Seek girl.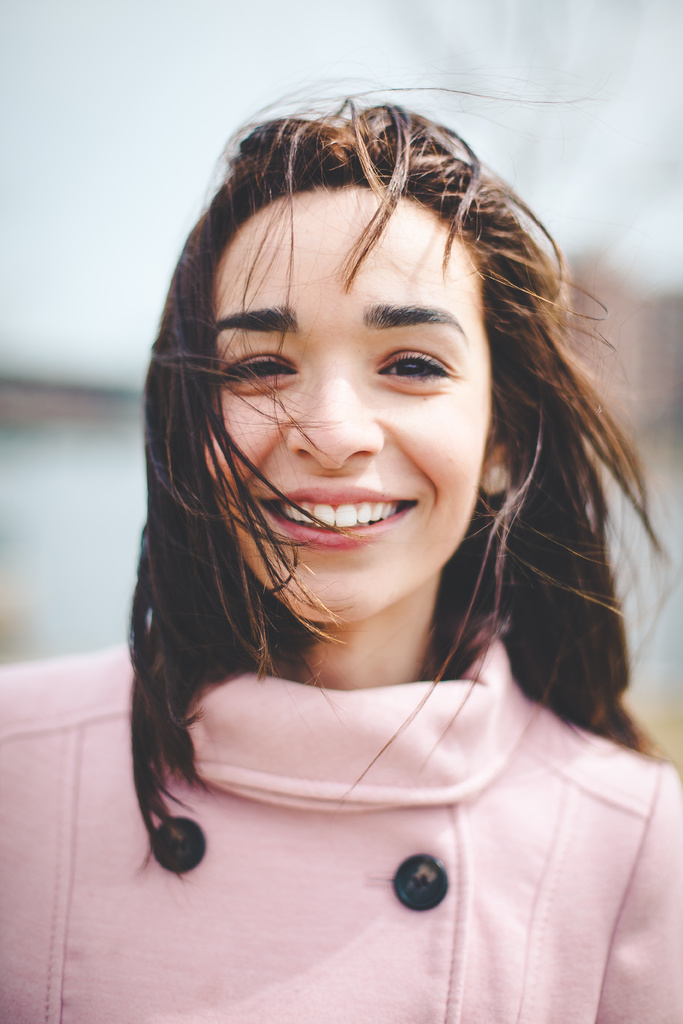
3, 81, 682, 1023.
